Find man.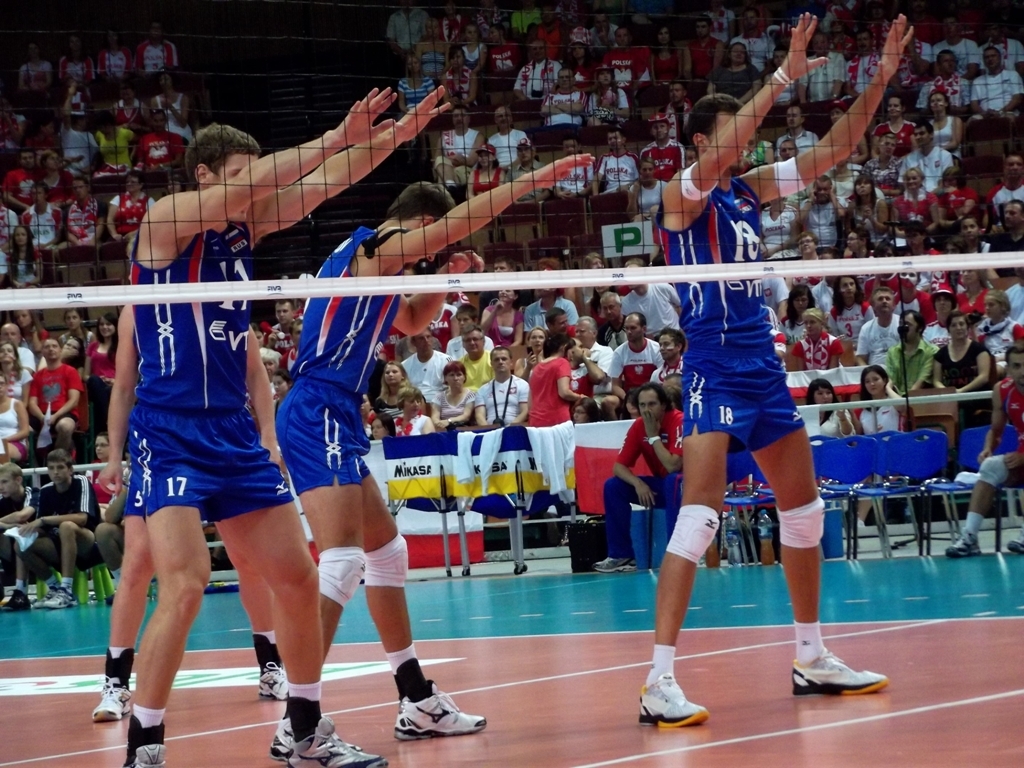
pyautogui.locateOnScreen(93, 160, 313, 741).
